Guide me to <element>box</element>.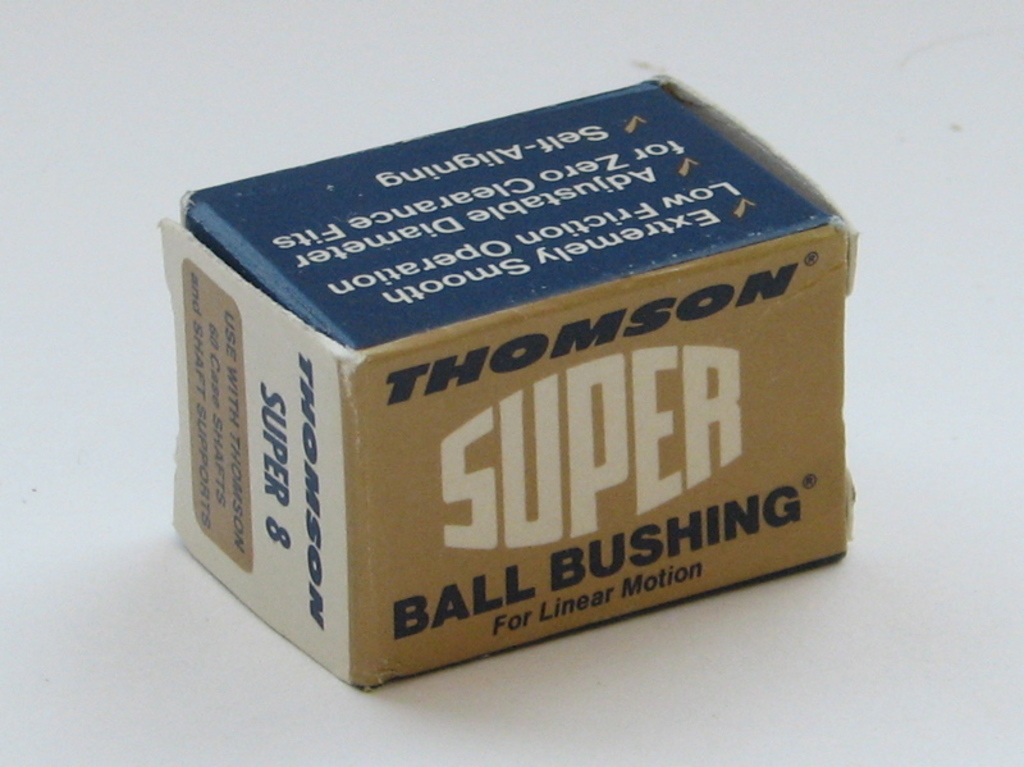
Guidance: bbox=(115, 61, 859, 686).
